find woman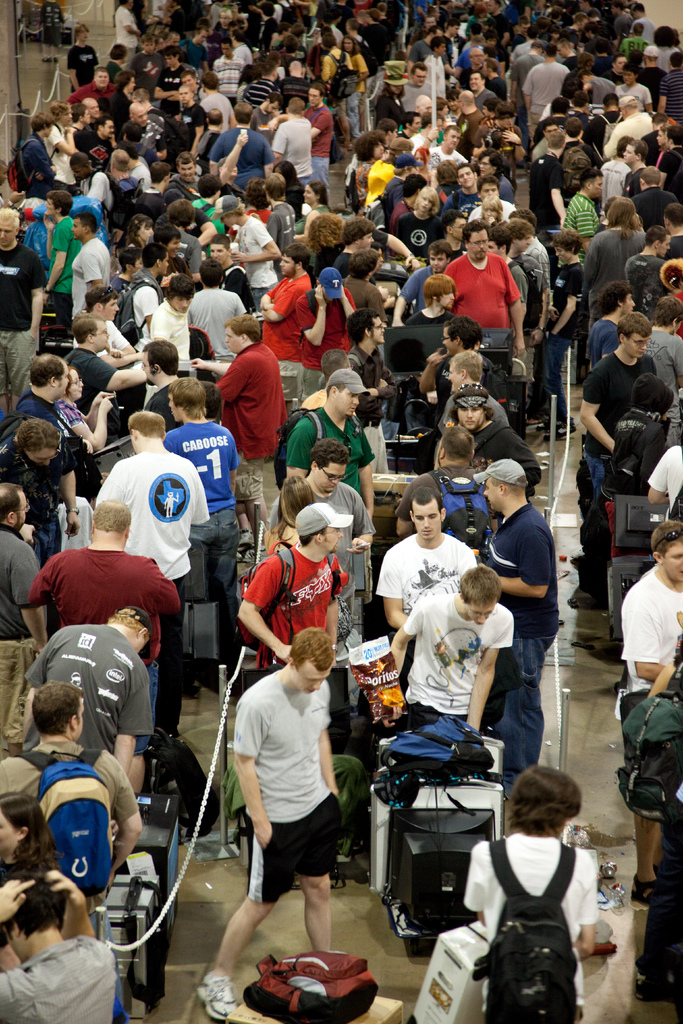
bbox=(0, 797, 58, 888)
